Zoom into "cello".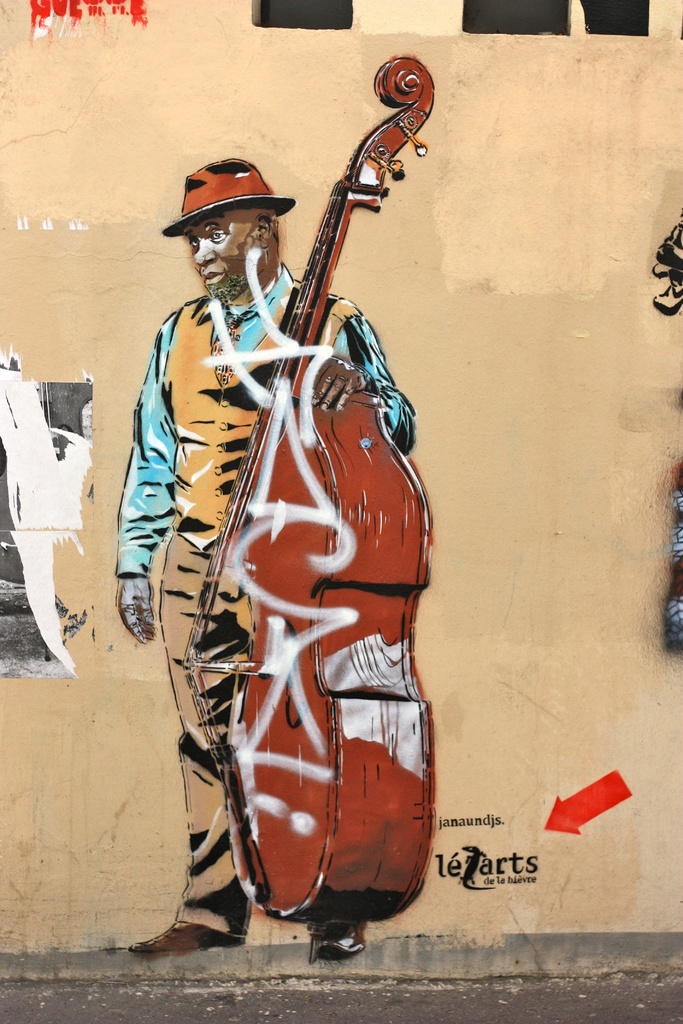
Zoom target: (181, 54, 433, 930).
